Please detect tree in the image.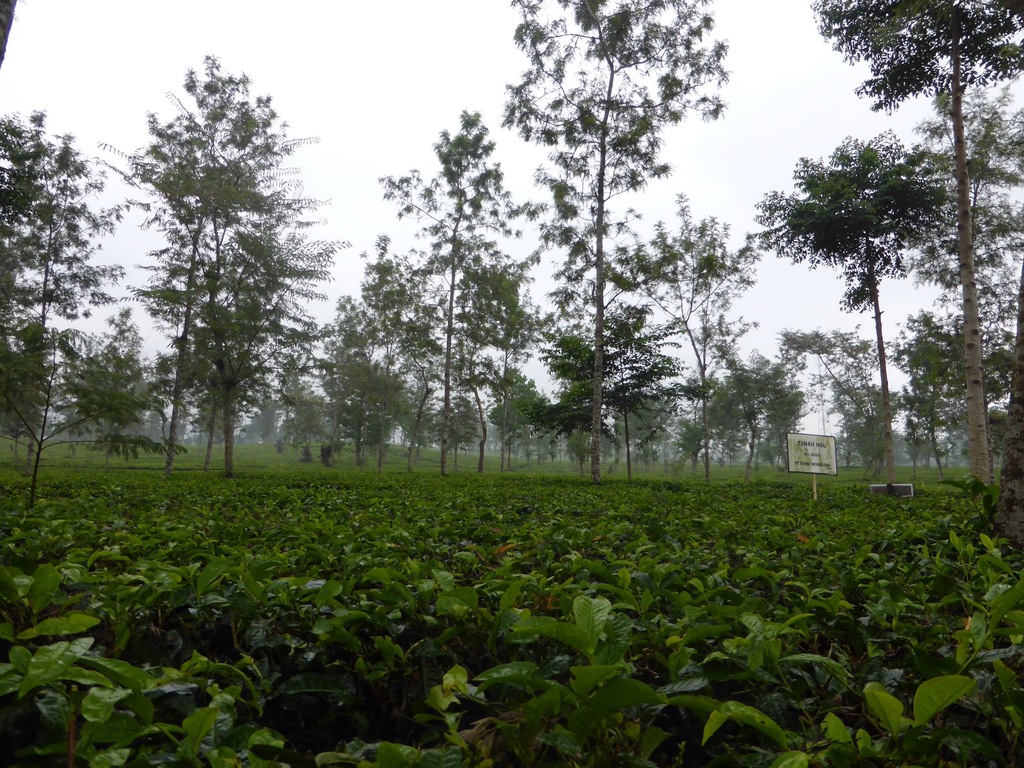
1000 274 1023 492.
